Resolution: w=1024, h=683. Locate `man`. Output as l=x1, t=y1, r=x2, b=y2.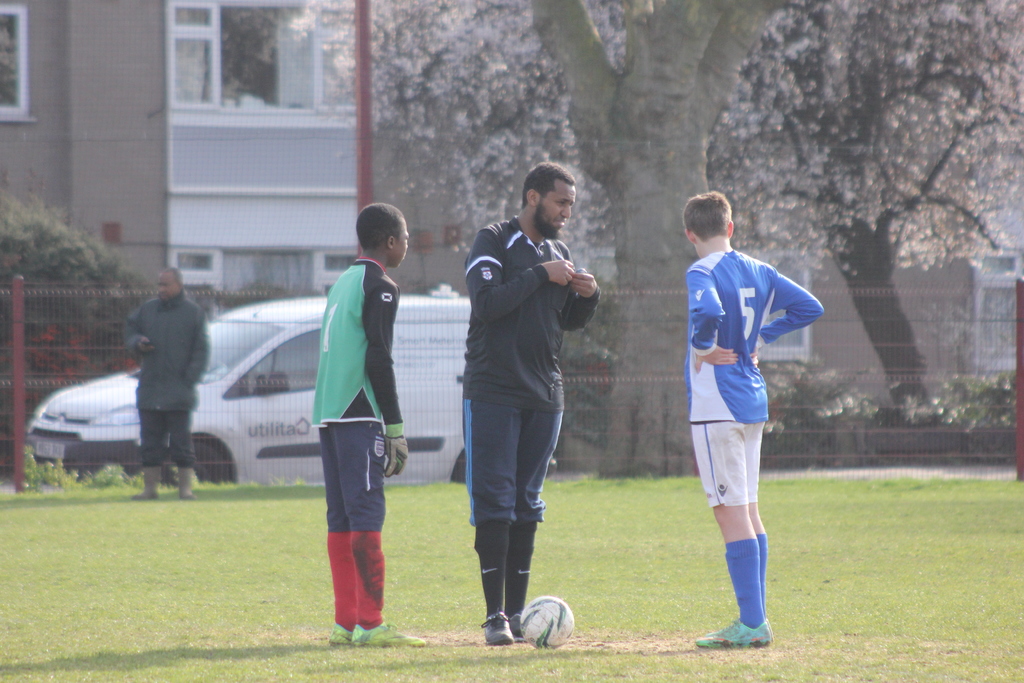
l=310, t=197, r=427, b=648.
